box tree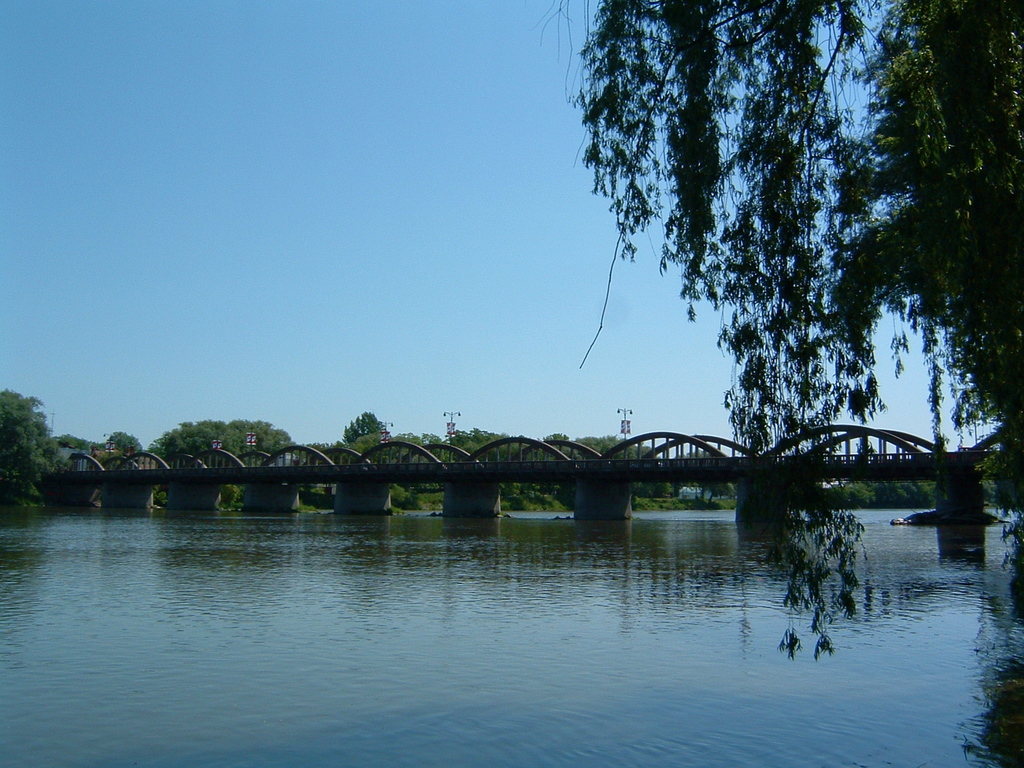
(x1=148, y1=417, x2=287, y2=518)
